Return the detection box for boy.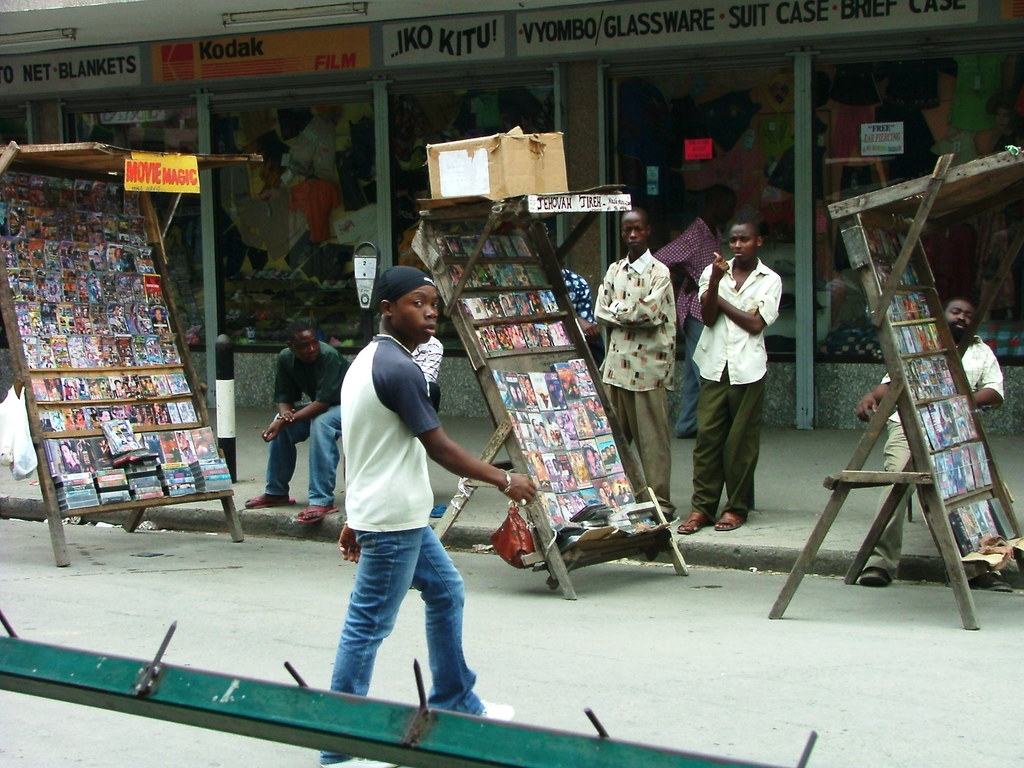
<box>593,217,687,506</box>.
